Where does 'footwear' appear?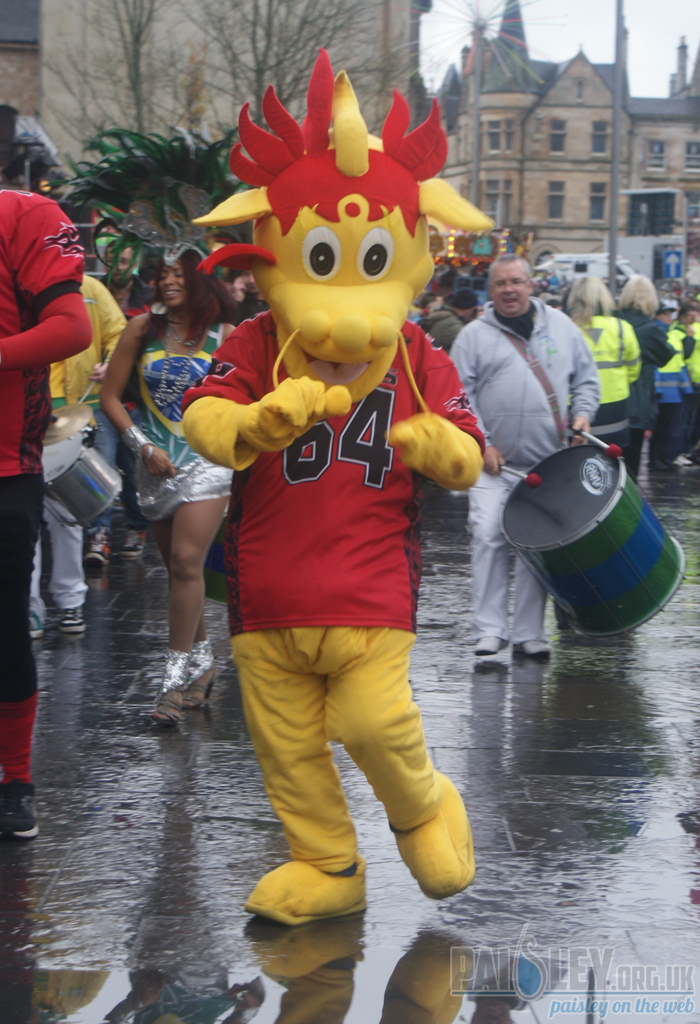
Appears at Rect(121, 526, 155, 558).
